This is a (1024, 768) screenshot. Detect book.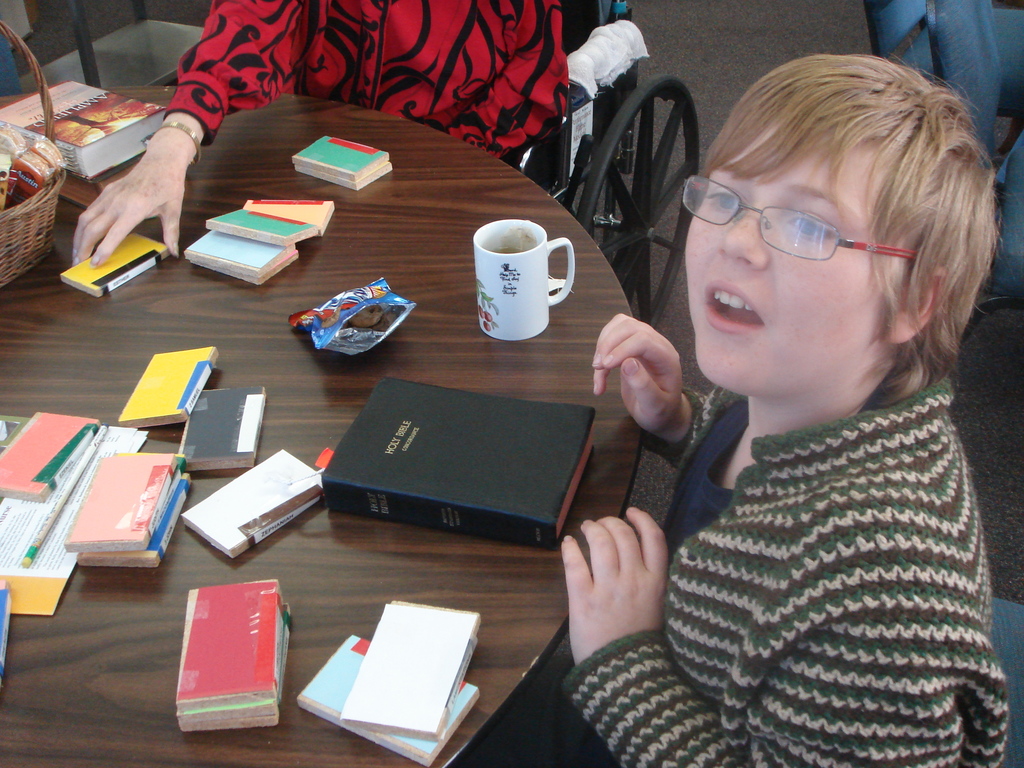
bbox=[174, 450, 329, 559].
